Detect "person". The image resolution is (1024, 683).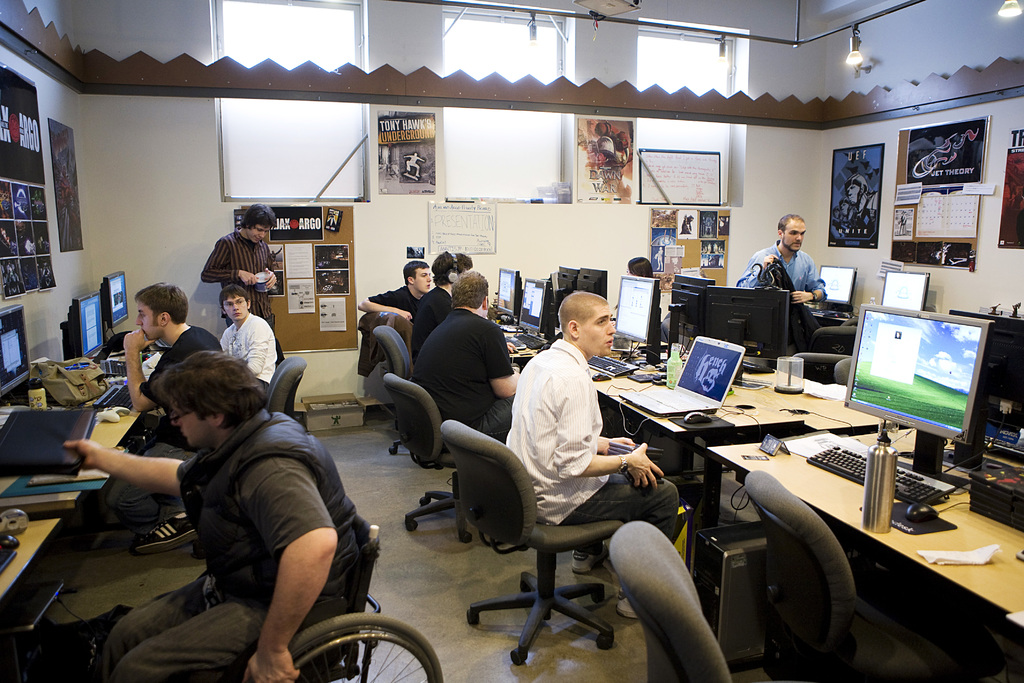
pyautogui.locateOnScreen(358, 260, 431, 313).
